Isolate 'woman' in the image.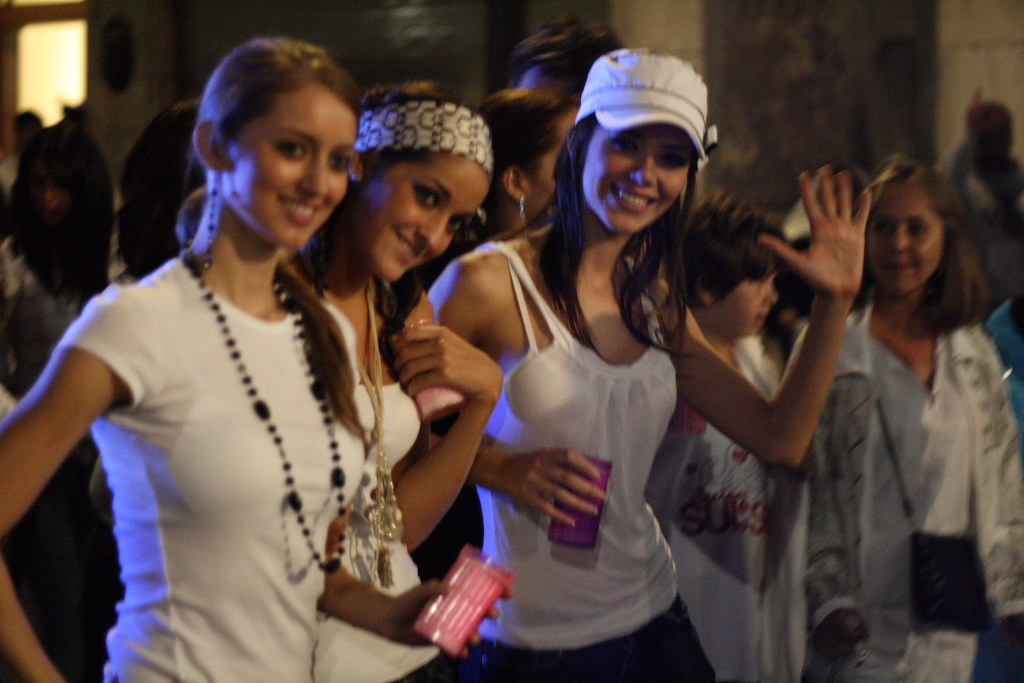
Isolated region: pyautogui.locateOnScreen(5, 117, 108, 311).
